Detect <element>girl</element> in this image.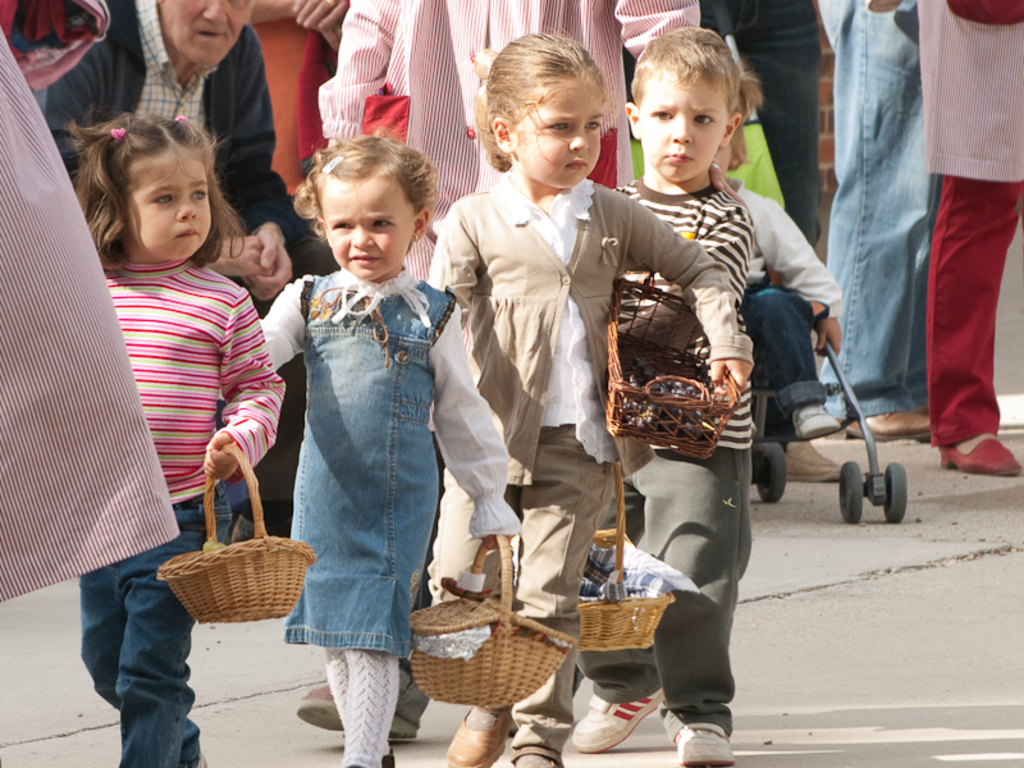
Detection: [x1=422, y1=37, x2=754, y2=767].
